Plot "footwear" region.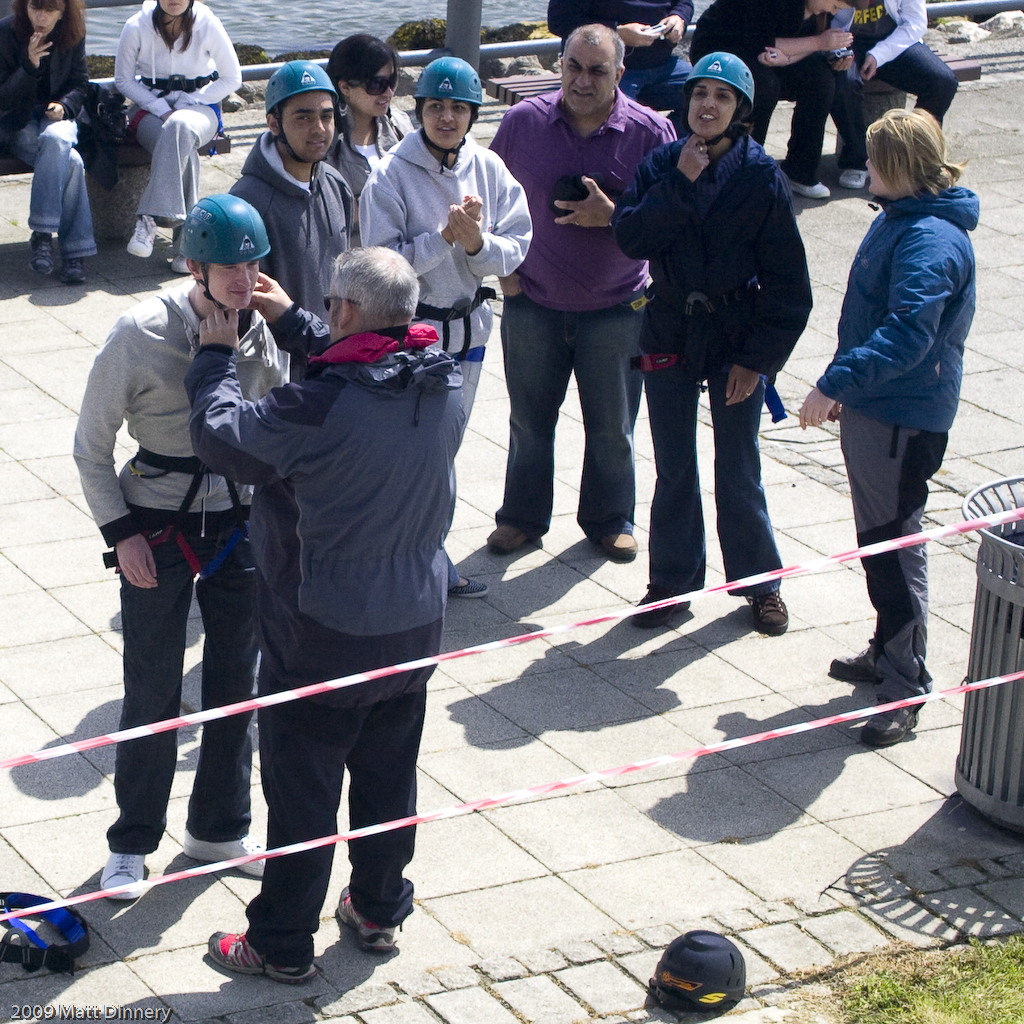
Plotted at box=[451, 569, 493, 593].
